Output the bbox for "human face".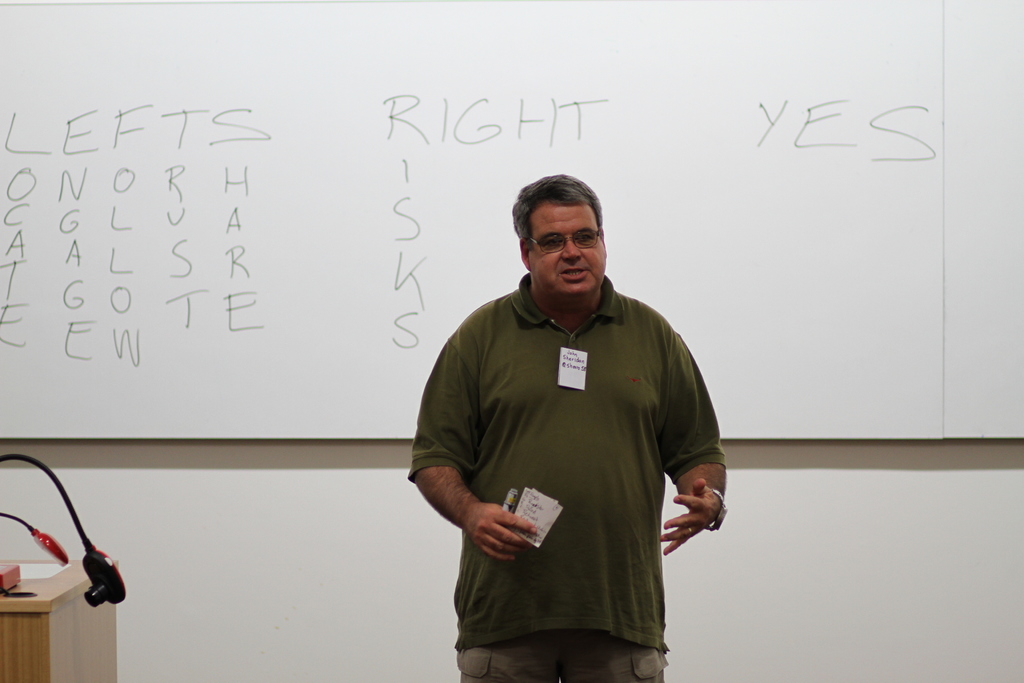
detection(536, 204, 611, 288).
